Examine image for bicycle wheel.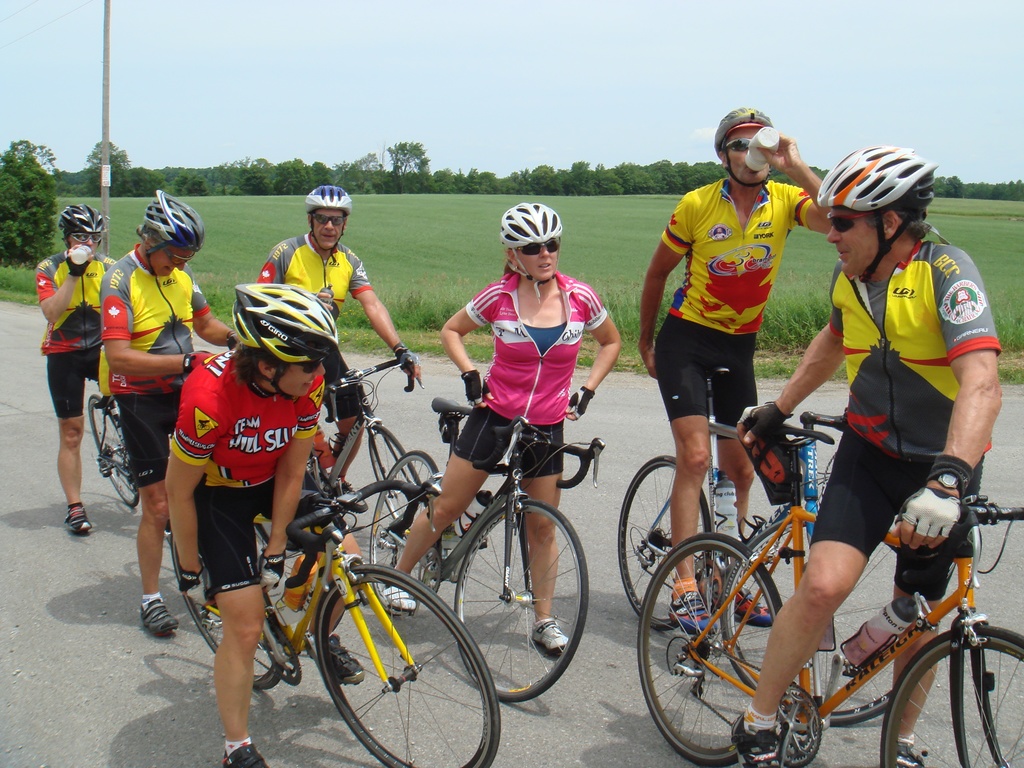
Examination result: box(334, 471, 453, 618).
